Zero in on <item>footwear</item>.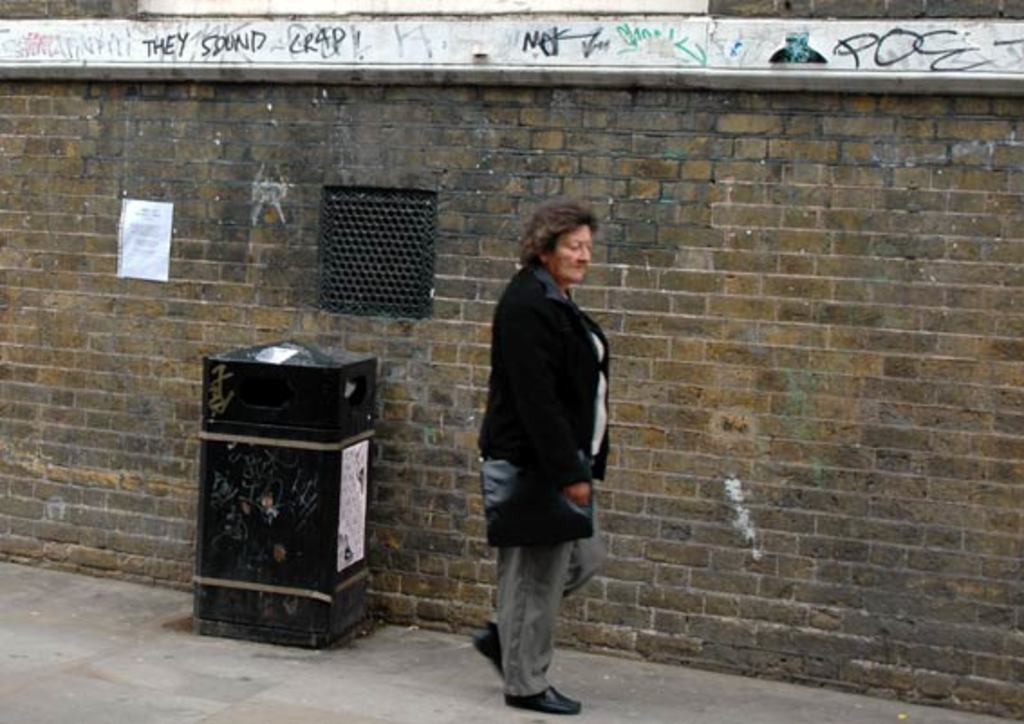
Zeroed in: select_region(468, 625, 504, 682).
